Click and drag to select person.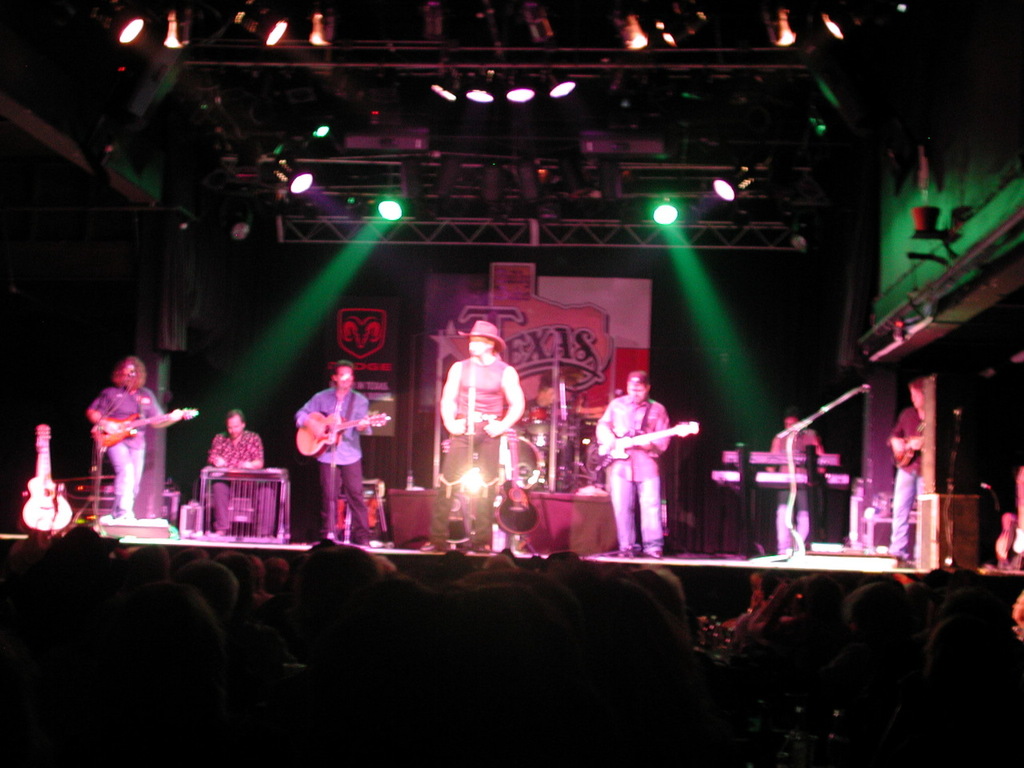
Selection: l=288, t=352, r=371, b=547.
